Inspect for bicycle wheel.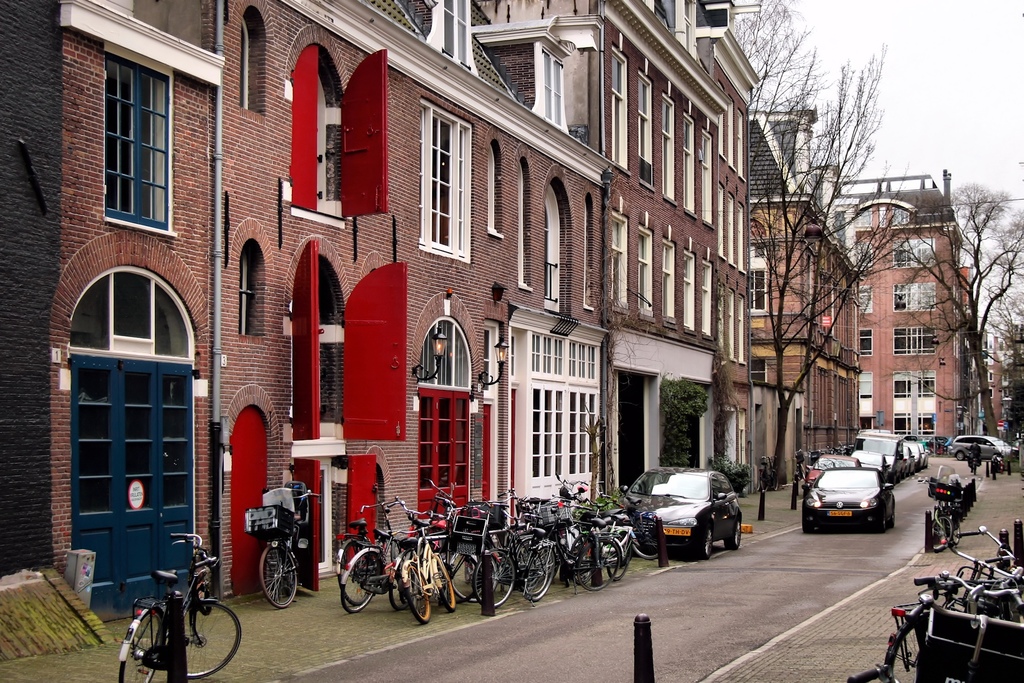
Inspection: x1=257 y1=539 x2=303 y2=609.
